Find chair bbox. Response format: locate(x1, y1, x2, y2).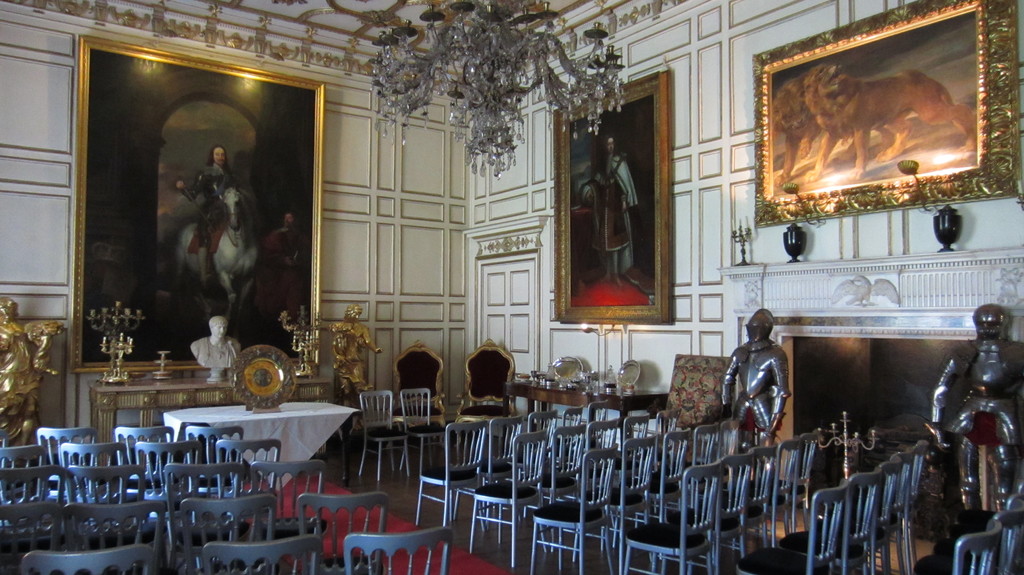
locate(456, 340, 515, 452).
